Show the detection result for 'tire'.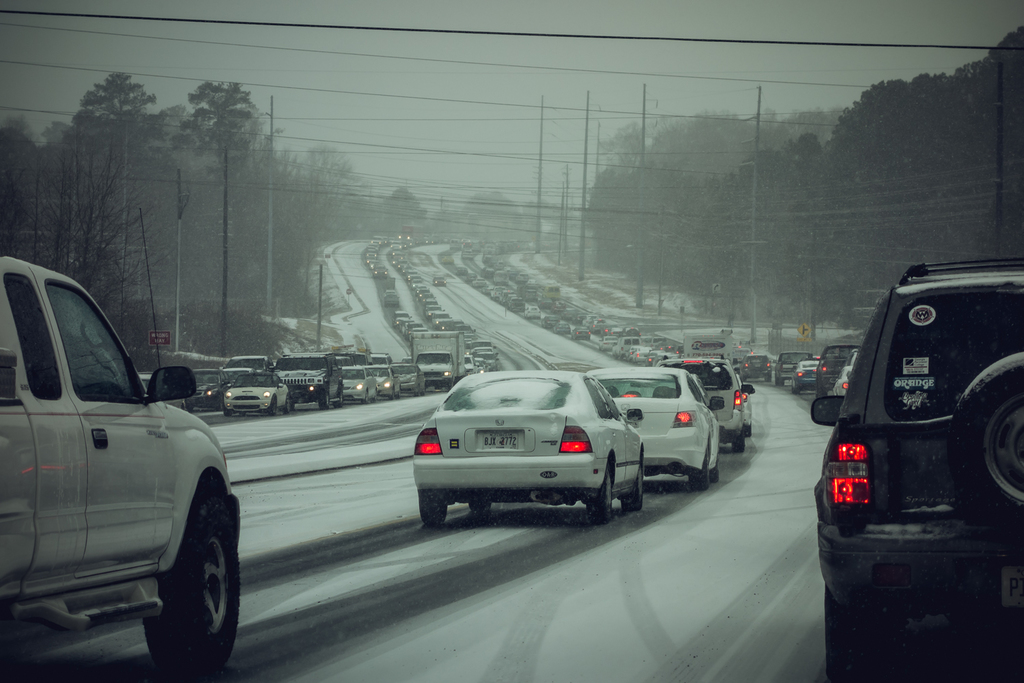
335/385/344/406.
